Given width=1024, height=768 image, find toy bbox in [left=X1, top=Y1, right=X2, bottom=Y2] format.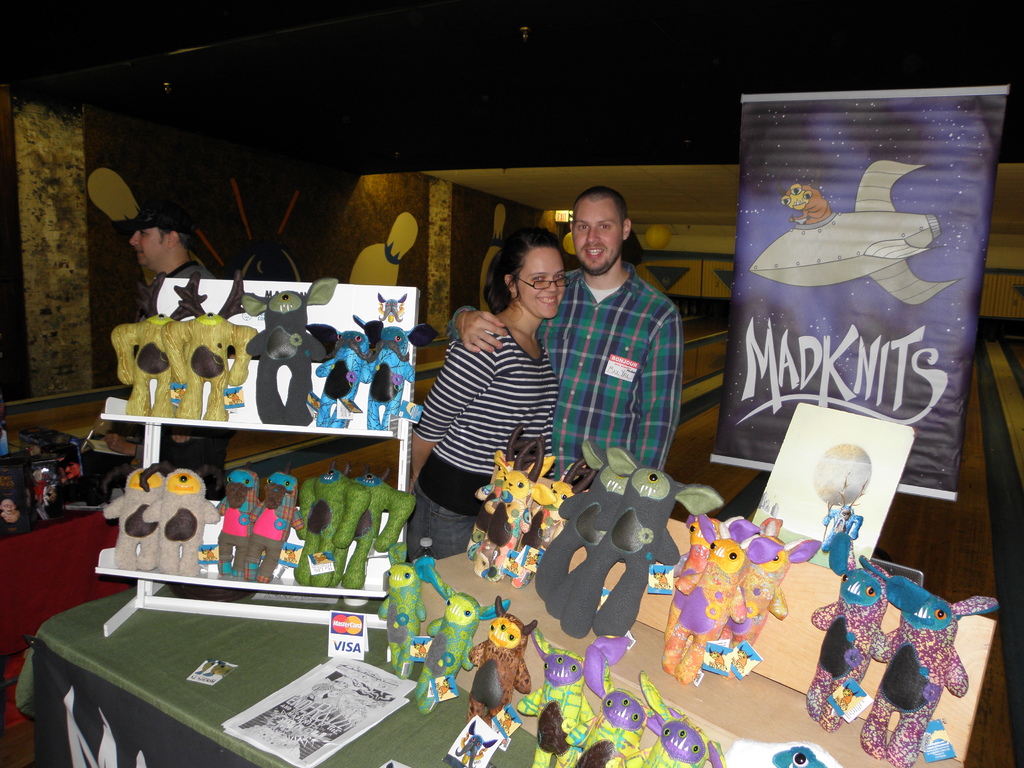
[left=289, top=460, right=372, bottom=589].
